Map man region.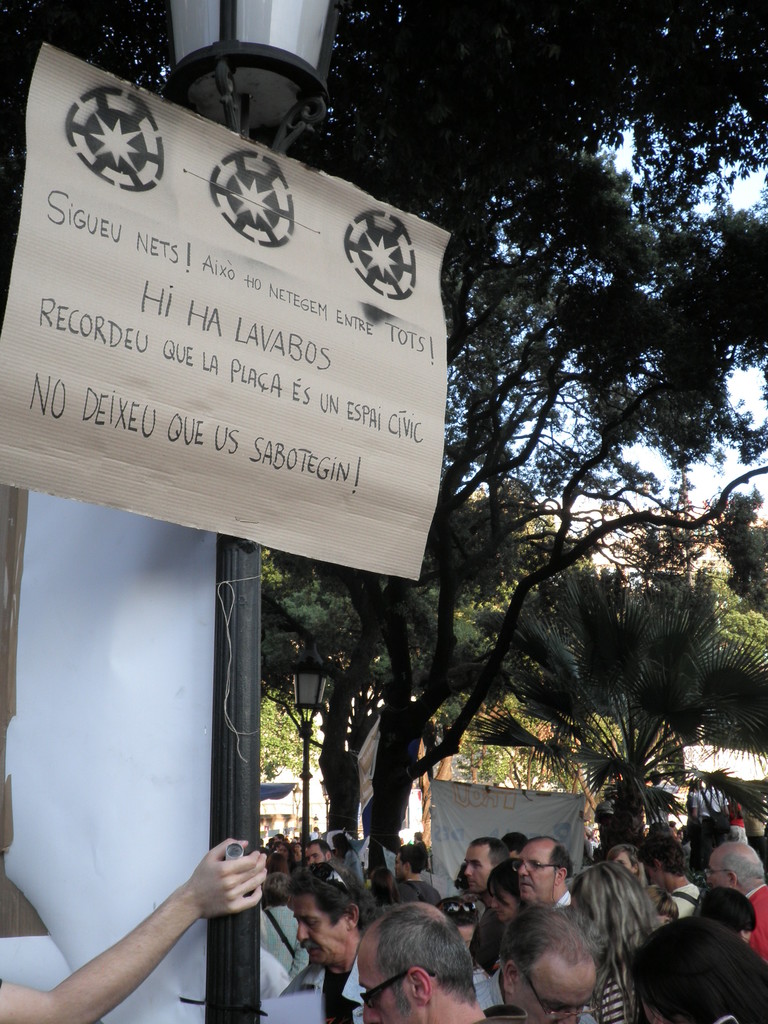
Mapped to <bbox>457, 835, 518, 903</bbox>.
